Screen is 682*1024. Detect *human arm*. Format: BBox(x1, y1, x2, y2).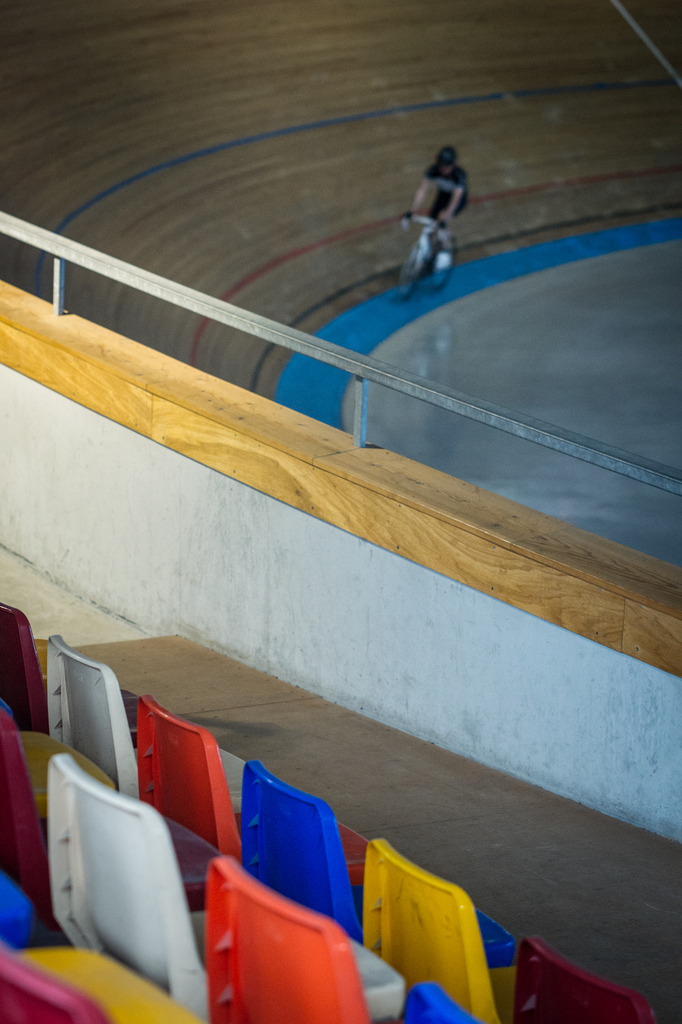
BBox(405, 161, 429, 218).
